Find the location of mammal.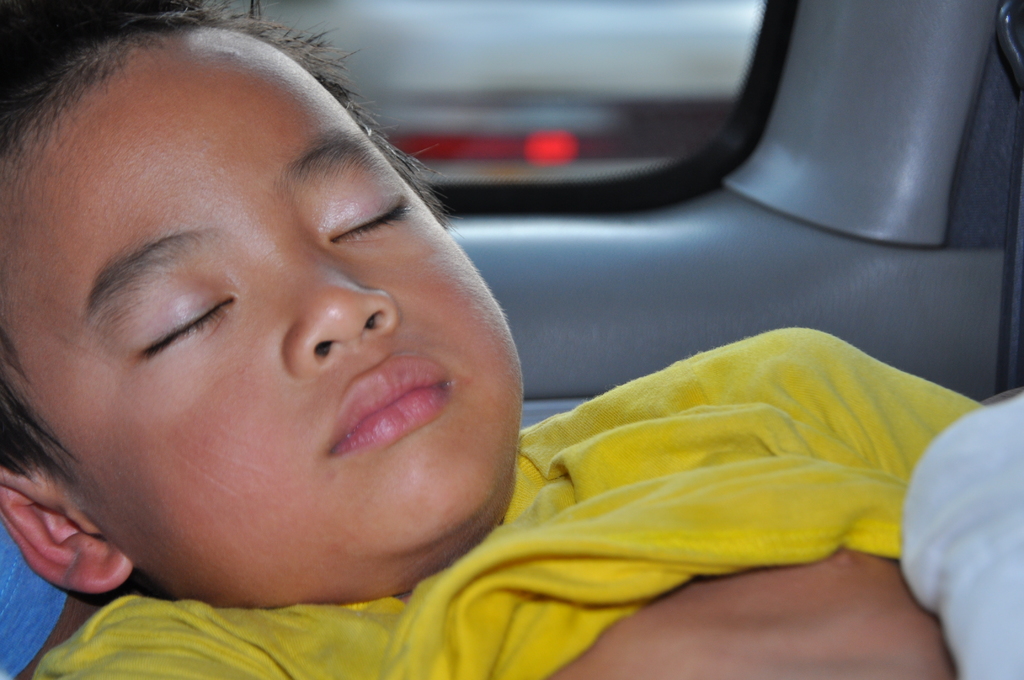
Location: [left=0, top=0, right=1016, bottom=679].
